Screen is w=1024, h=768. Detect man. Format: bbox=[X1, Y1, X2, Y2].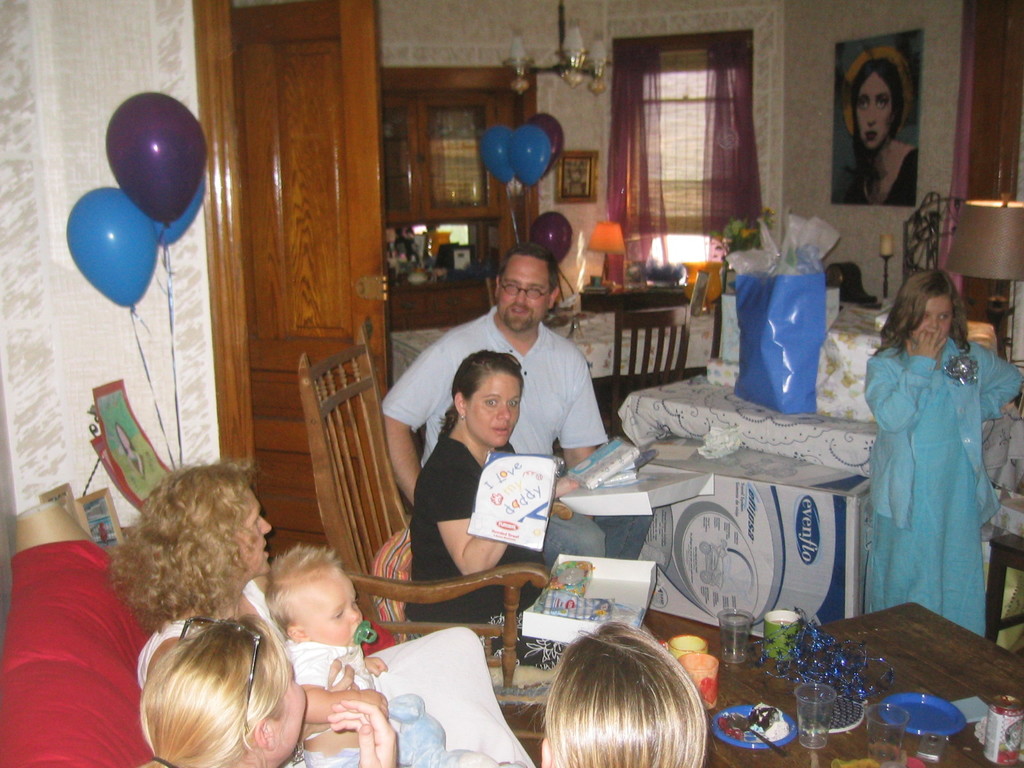
bbox=[376, 241, 649, 570].
